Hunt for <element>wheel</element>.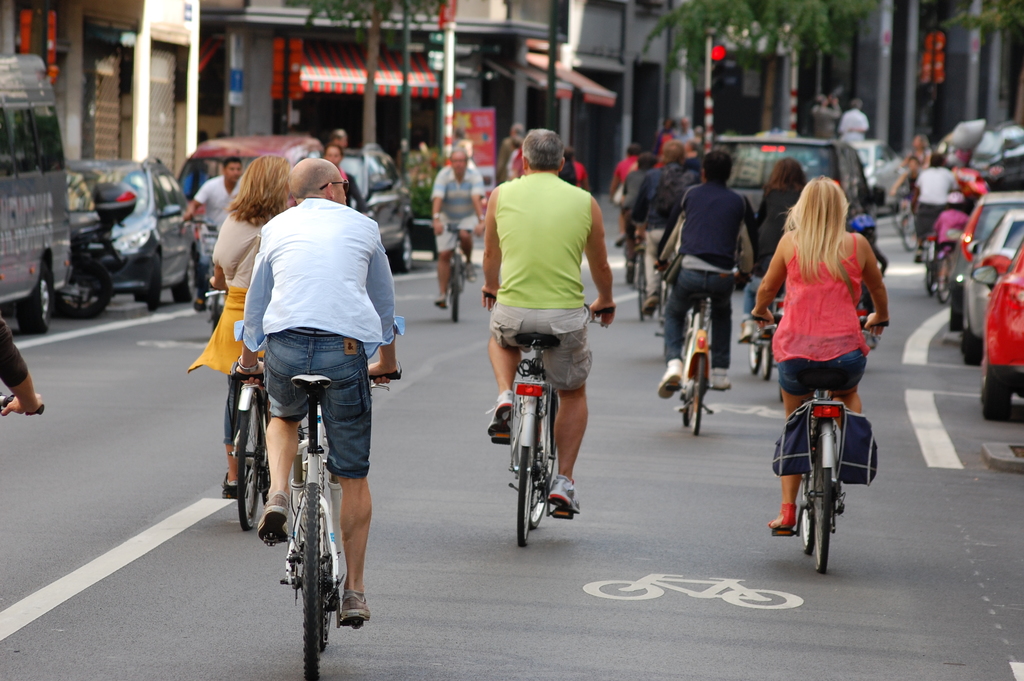
Hunted down at l=761, t=343, r=771, b=382.
